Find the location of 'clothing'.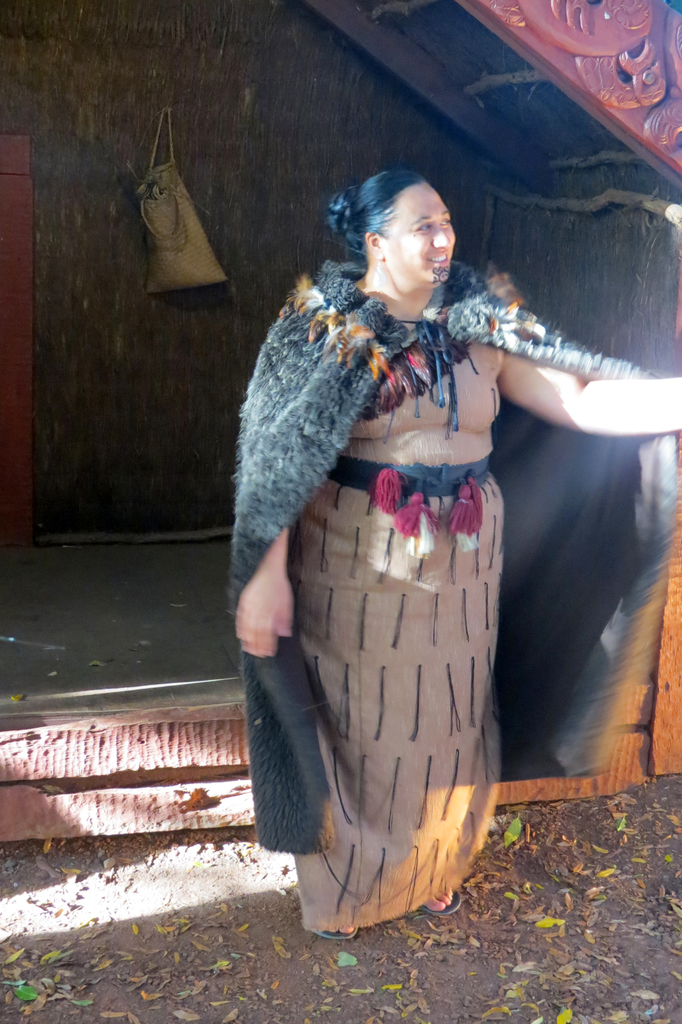
Location: {"left": 231, "top": 221, "right": 540, "bottom": 926}.
